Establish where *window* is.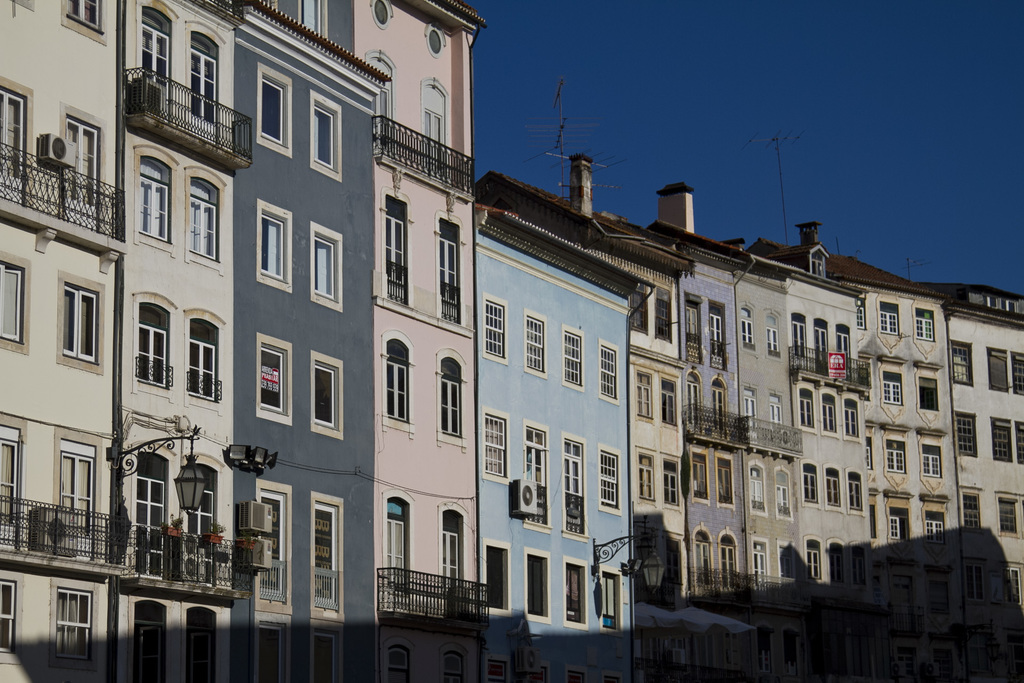
Established at (x1=0, y1=415, x2=25, y2=546).
